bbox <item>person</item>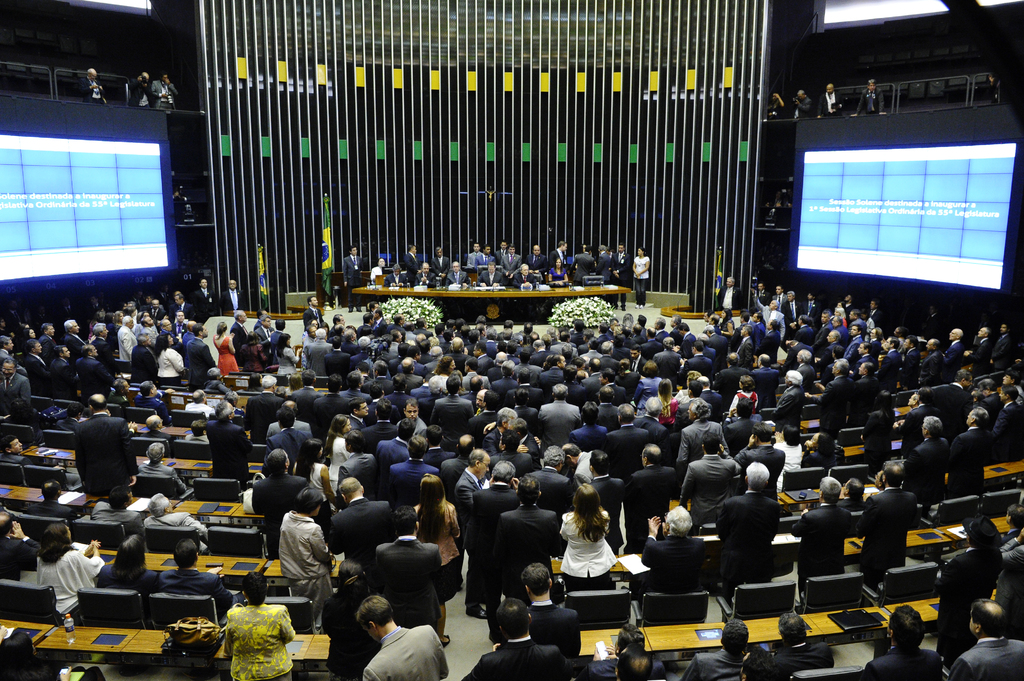
856:604:952:680
